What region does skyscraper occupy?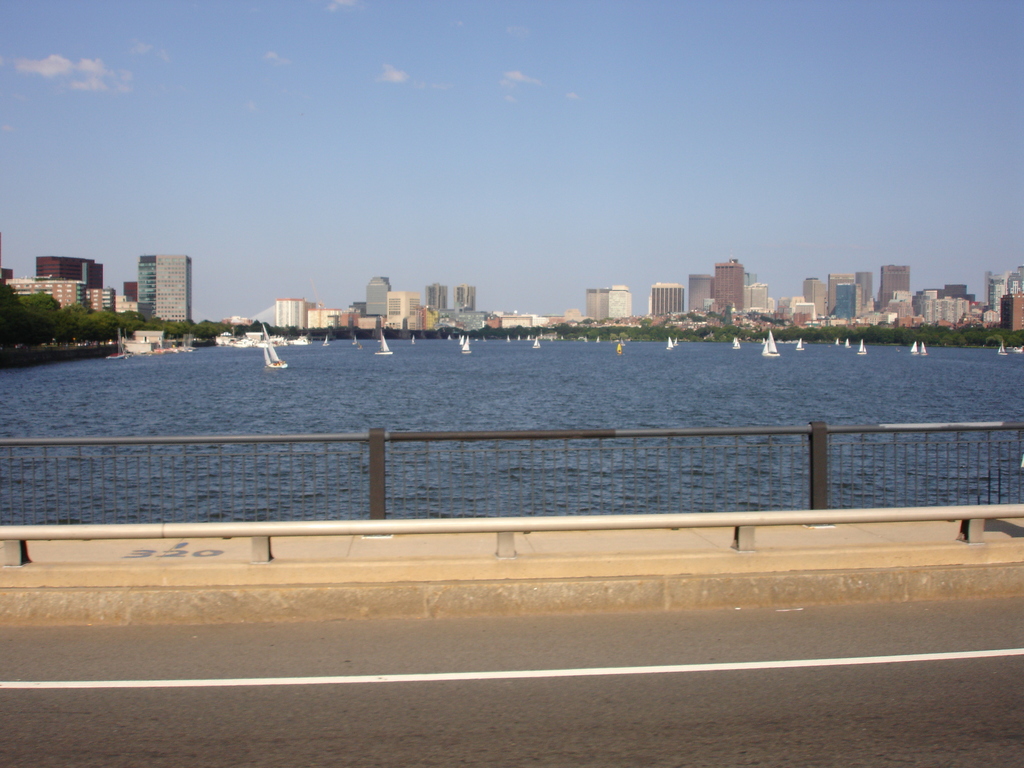
365 275 389 316.
